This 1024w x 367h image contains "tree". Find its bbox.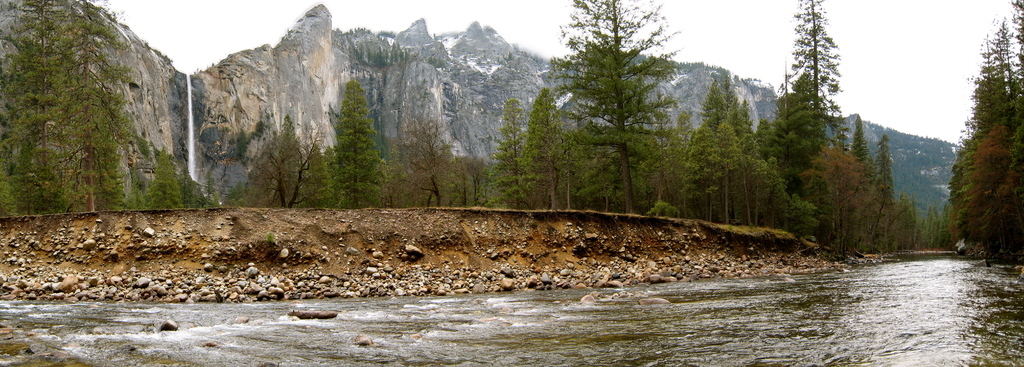
select_region(700, 76, 730, 134).
